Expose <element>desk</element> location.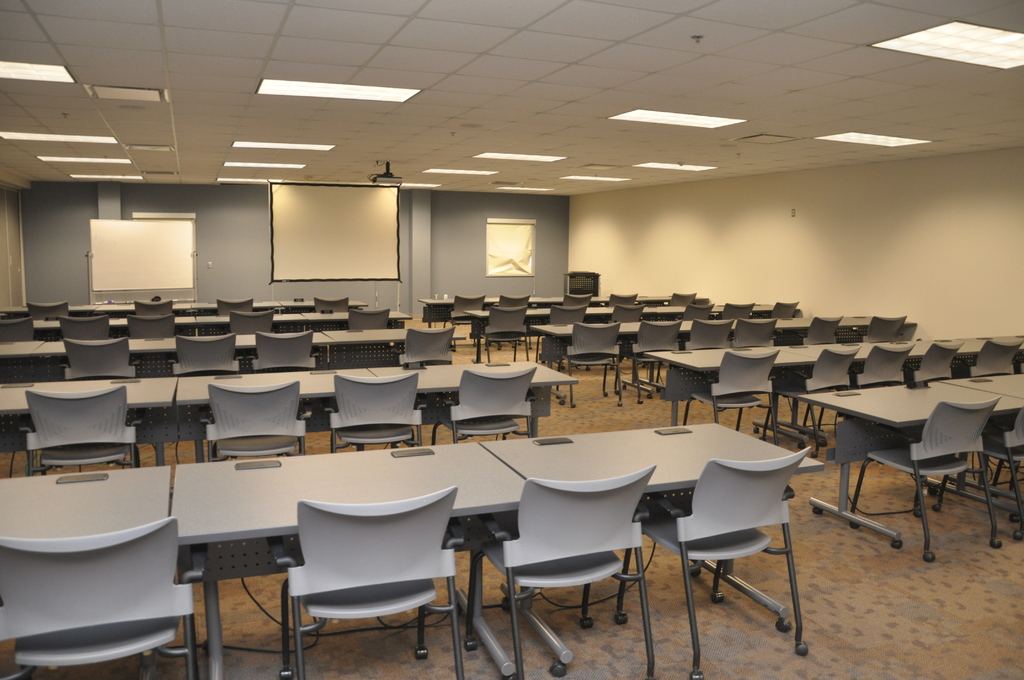
Exposed at region(0, 341, 42, 382).
